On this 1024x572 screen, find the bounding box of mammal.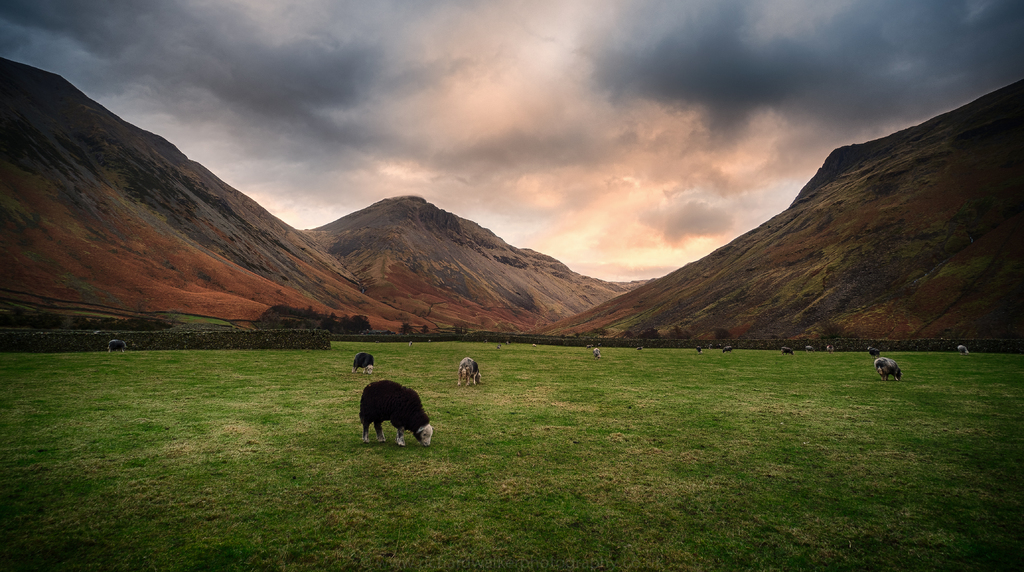
Bounding box: box(353, 351, 374, 375).
